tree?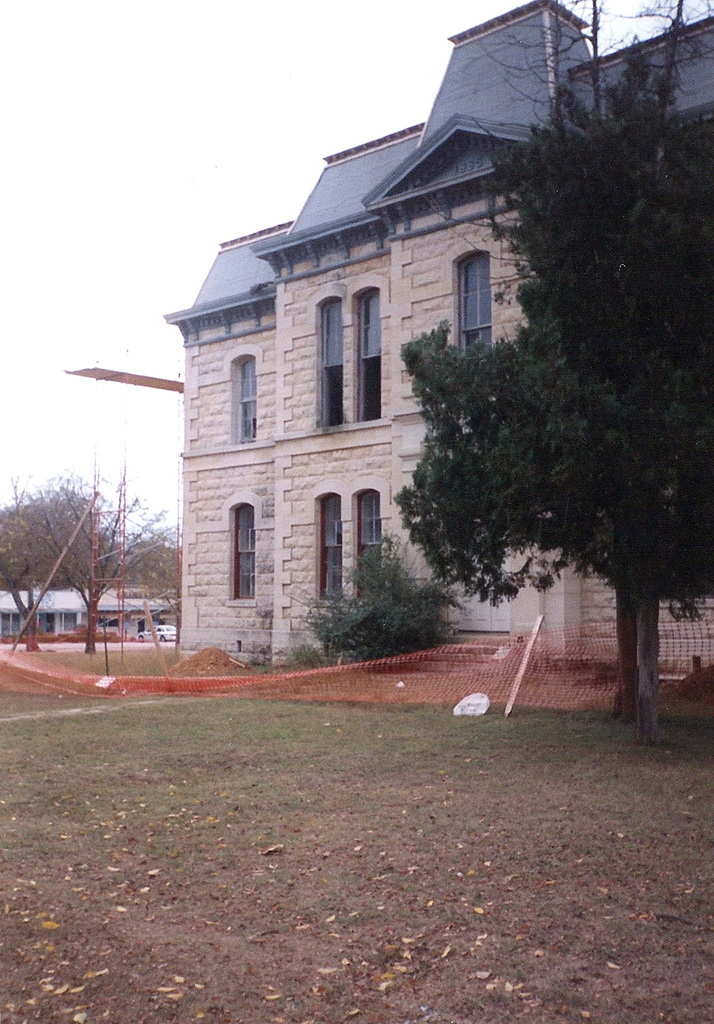
<bbox>368, 0, 713, 741</bbox>
